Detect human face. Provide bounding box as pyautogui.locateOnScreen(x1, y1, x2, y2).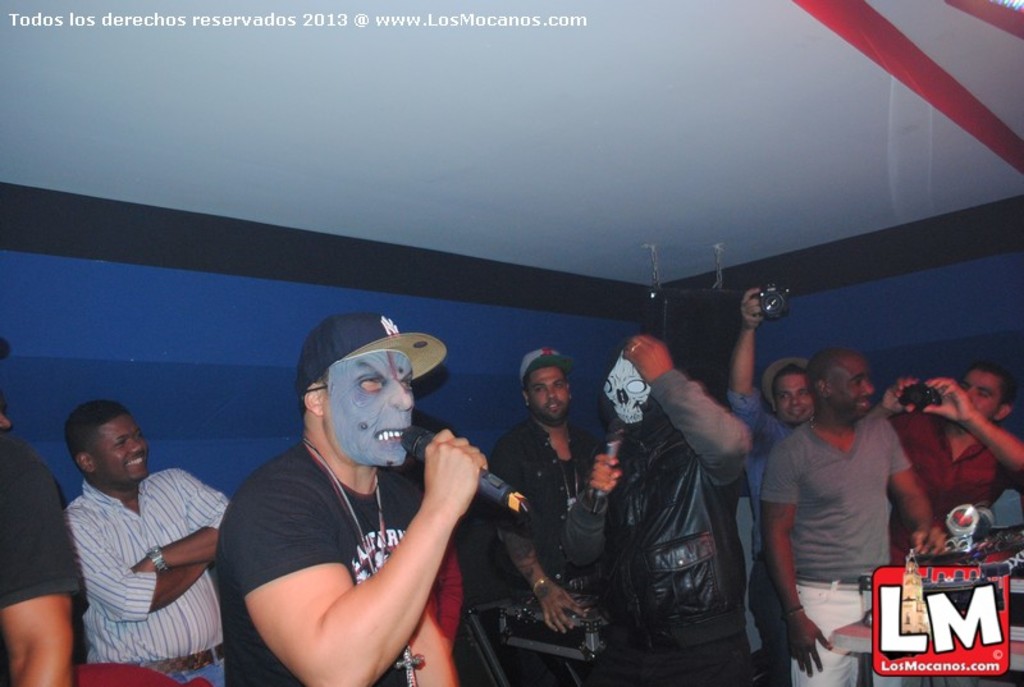
pyautogui.locateOnScreen(835, 371, 874, 429).
